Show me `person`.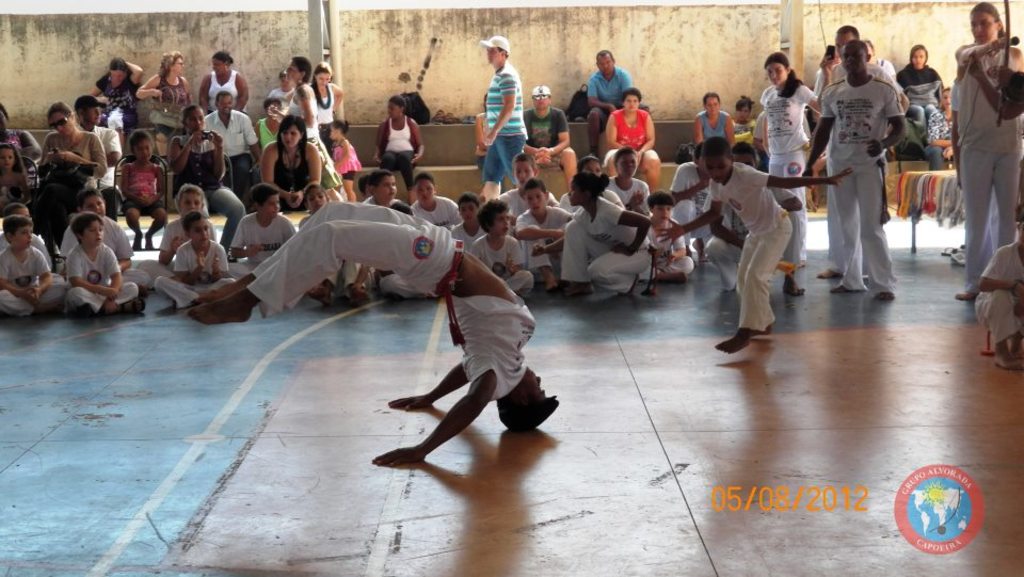
`person` is here: (x1=188, y1=195, x2=562, y2=463).
